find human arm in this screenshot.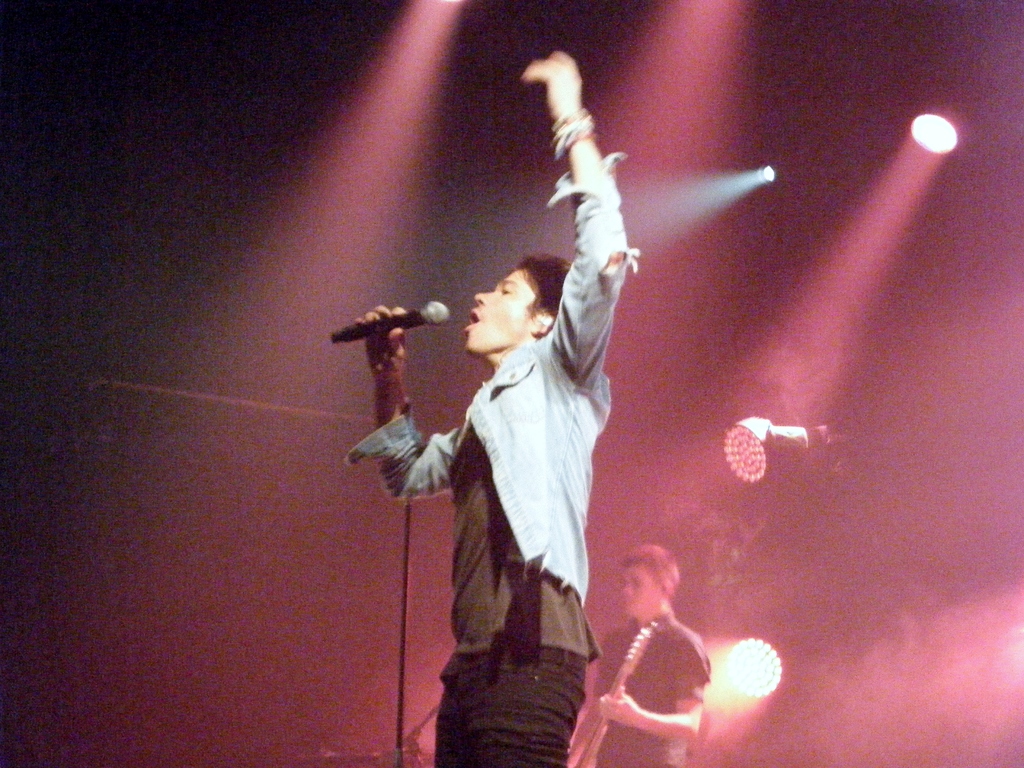
The bounding box for human arm is locate(520, 52, 637, 382).
